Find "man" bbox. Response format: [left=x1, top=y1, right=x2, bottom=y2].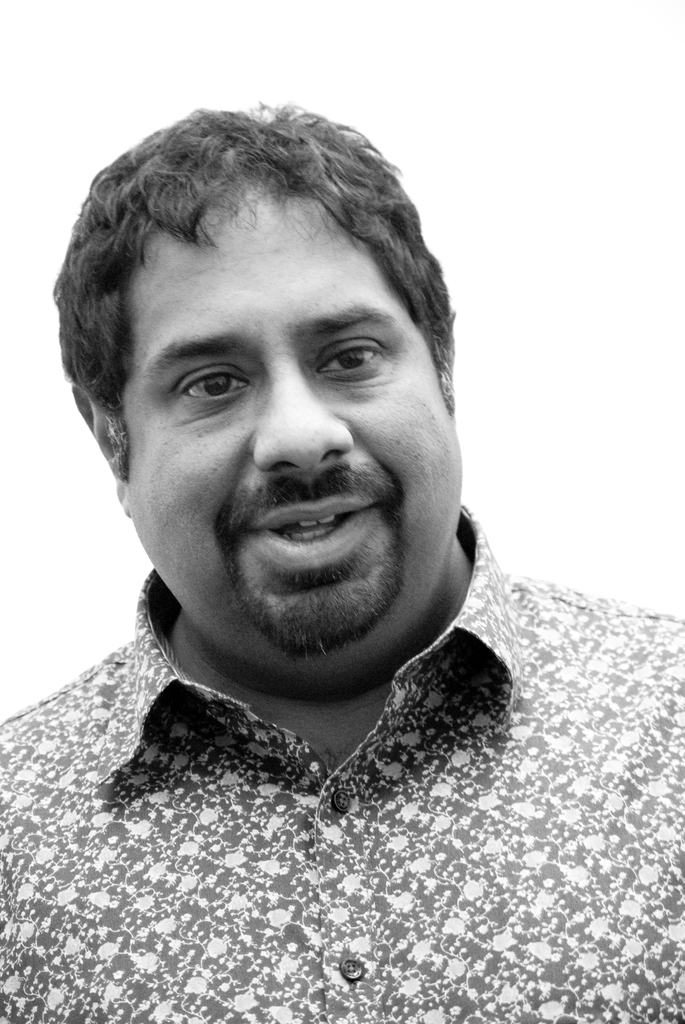
[left=0, top=91, right=684, bottom=1023].
